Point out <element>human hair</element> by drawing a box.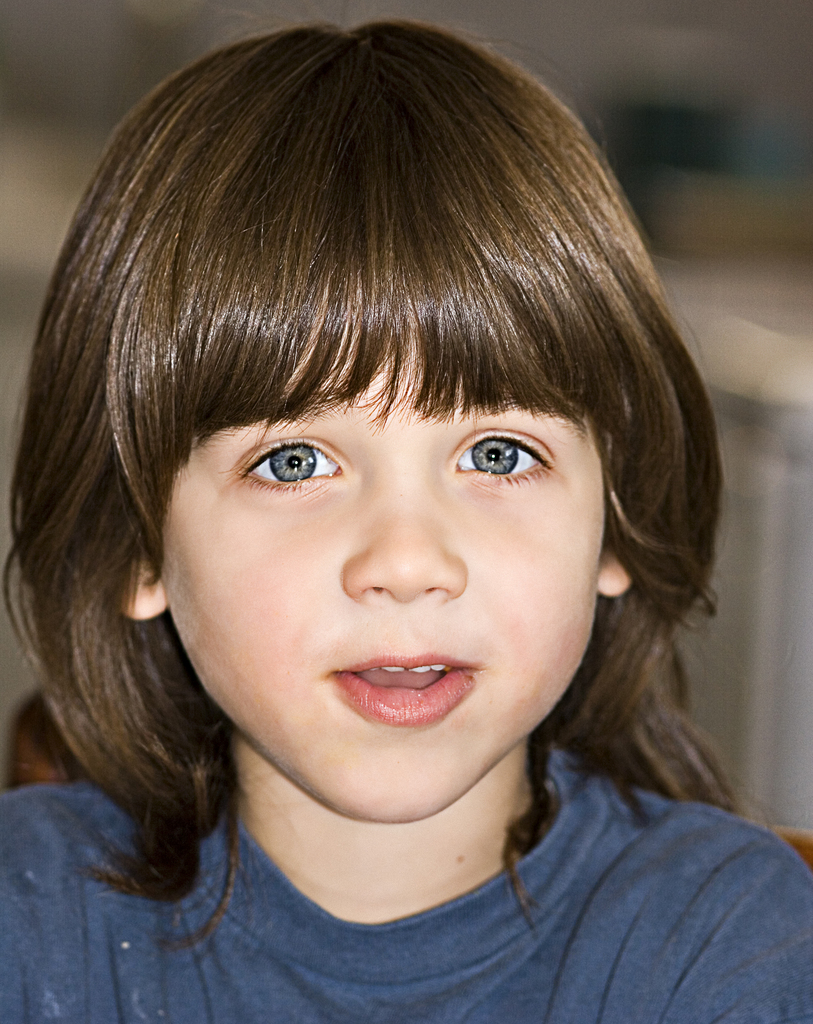
BBox(42, 12, 726, 832).
